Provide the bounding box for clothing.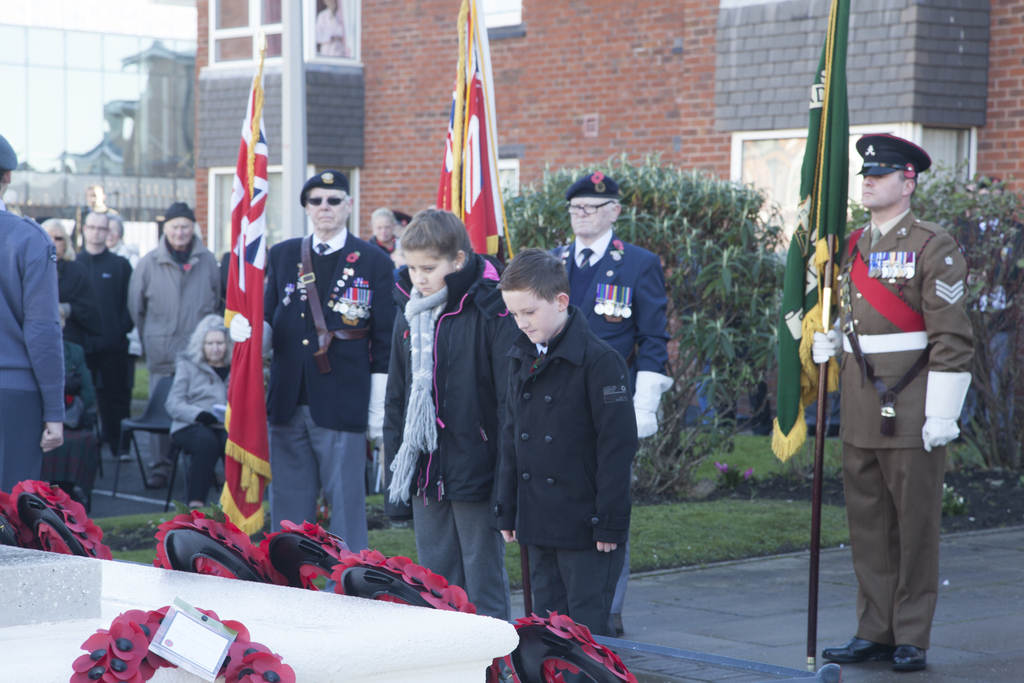
box(0, 217, 76, 484).
